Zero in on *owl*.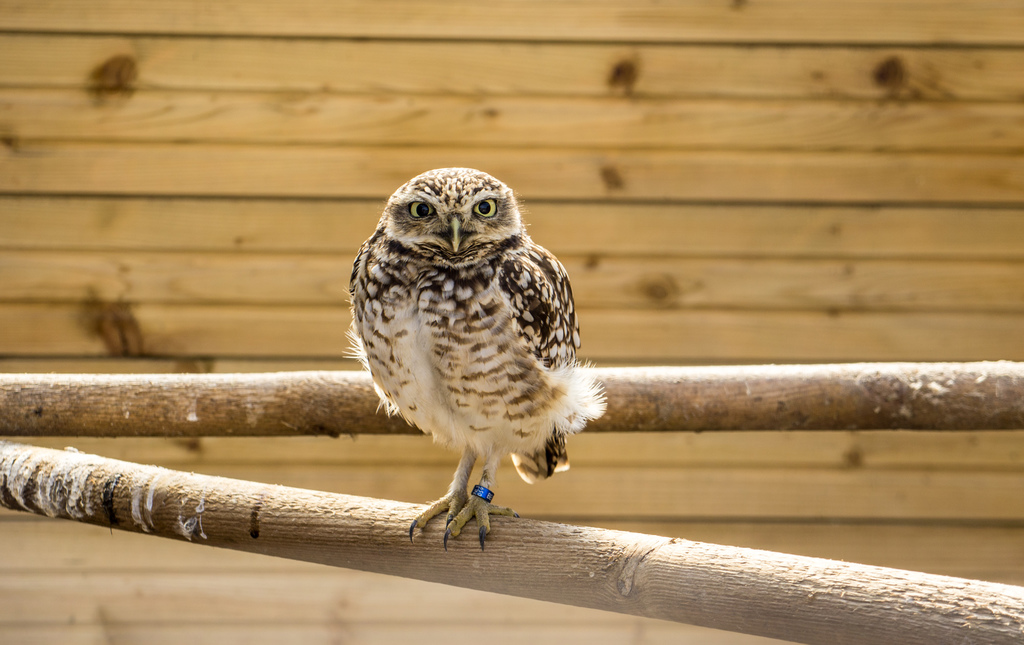
Zeroed in: region(353, 171, 598, 544).
